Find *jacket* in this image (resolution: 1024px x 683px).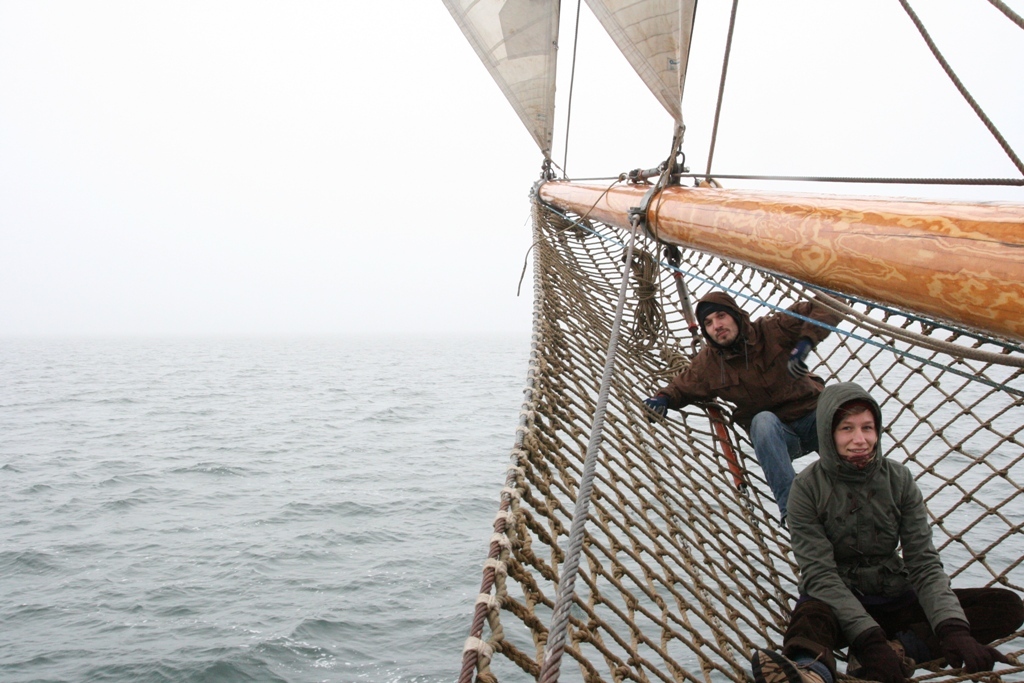
(left=648, top=287, right=848, bottom=448).
